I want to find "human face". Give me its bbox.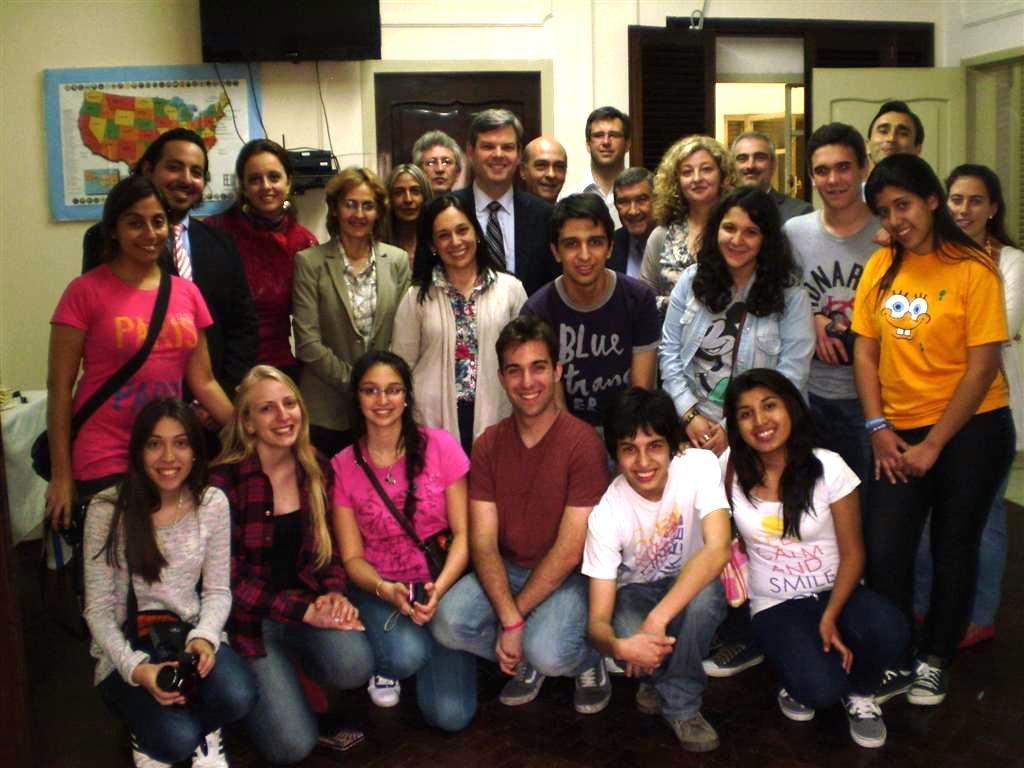
BBox(868, 111, 917, 160).
